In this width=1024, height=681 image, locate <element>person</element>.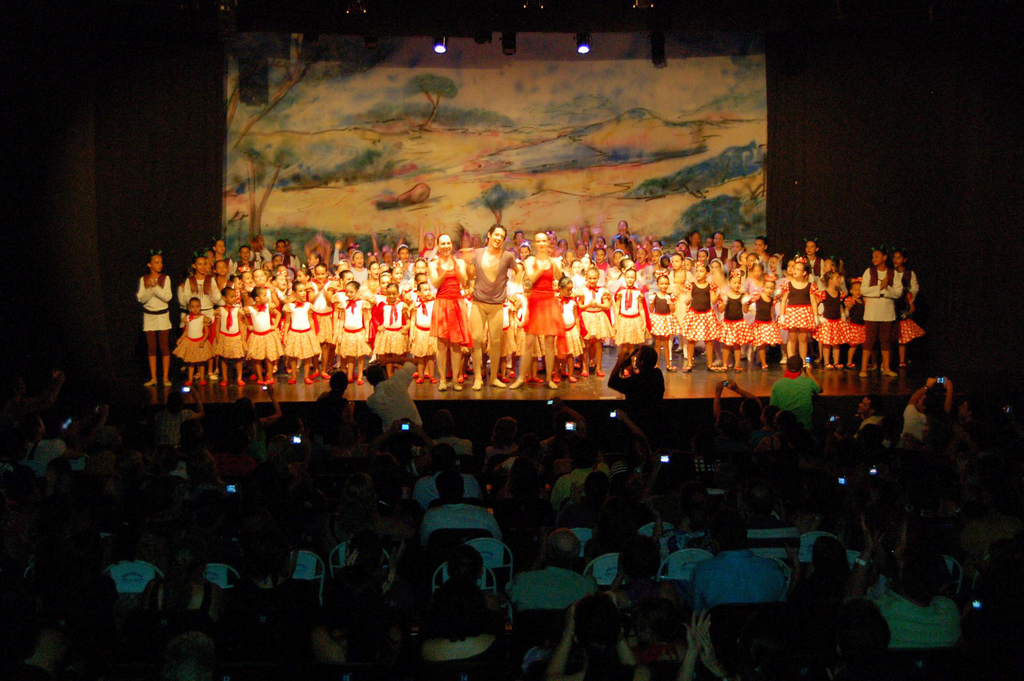
Bounding box: detection(20, 424, 51, 476).
